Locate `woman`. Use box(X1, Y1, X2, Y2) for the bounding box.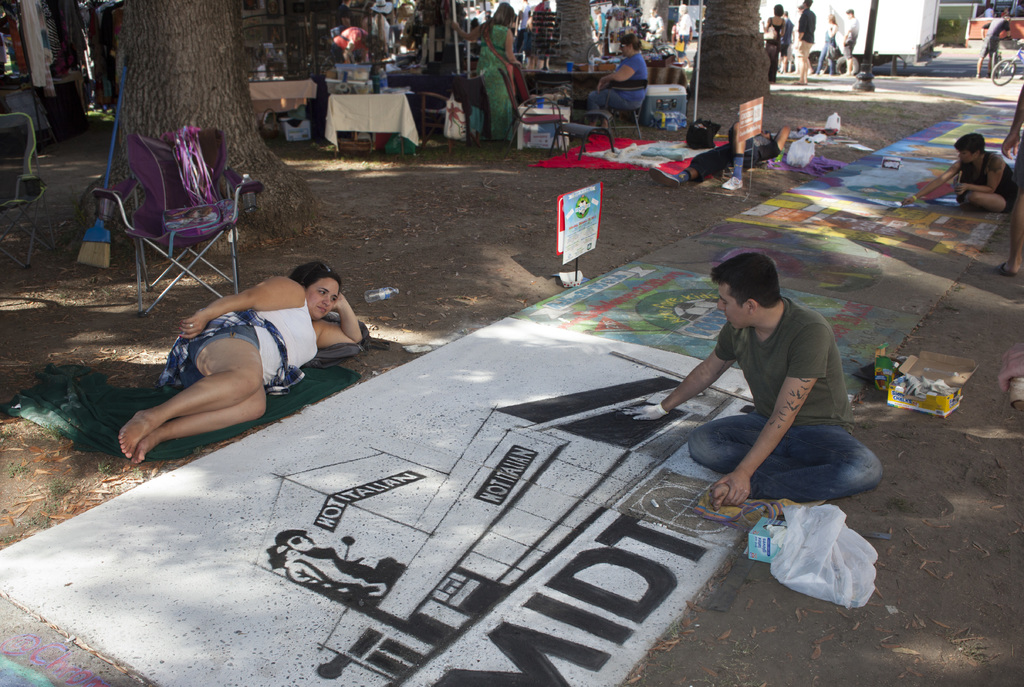
box(762, 3, 786, 84).
